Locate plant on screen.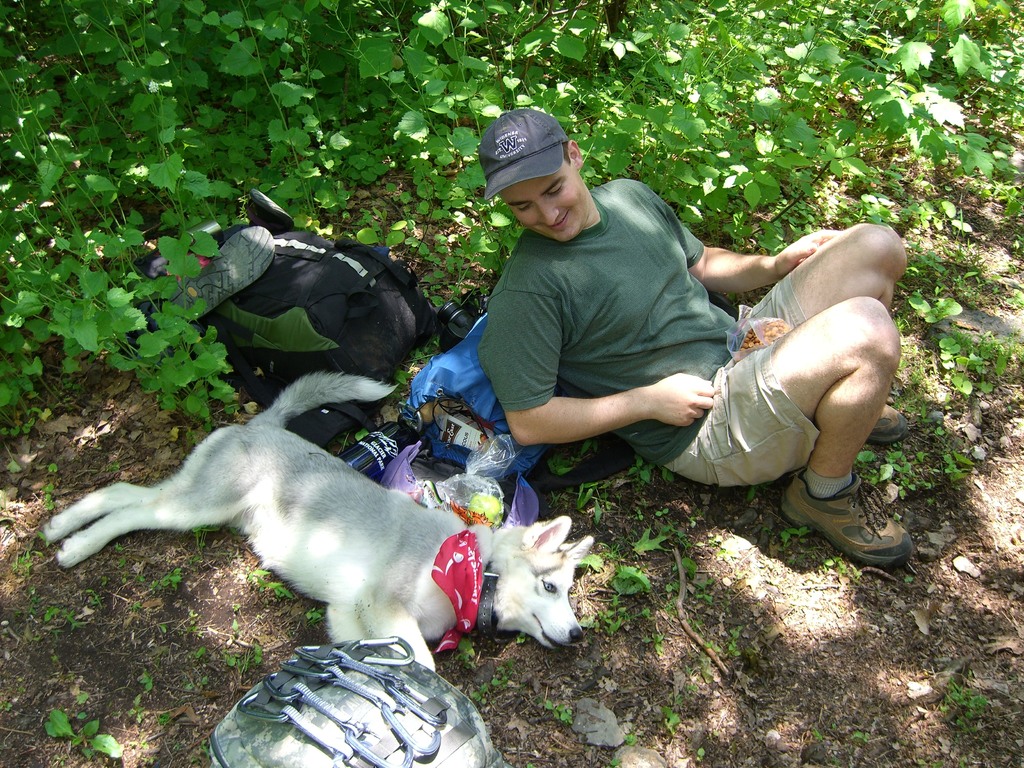
On screen at BBox(44, 458, 63, 477).
